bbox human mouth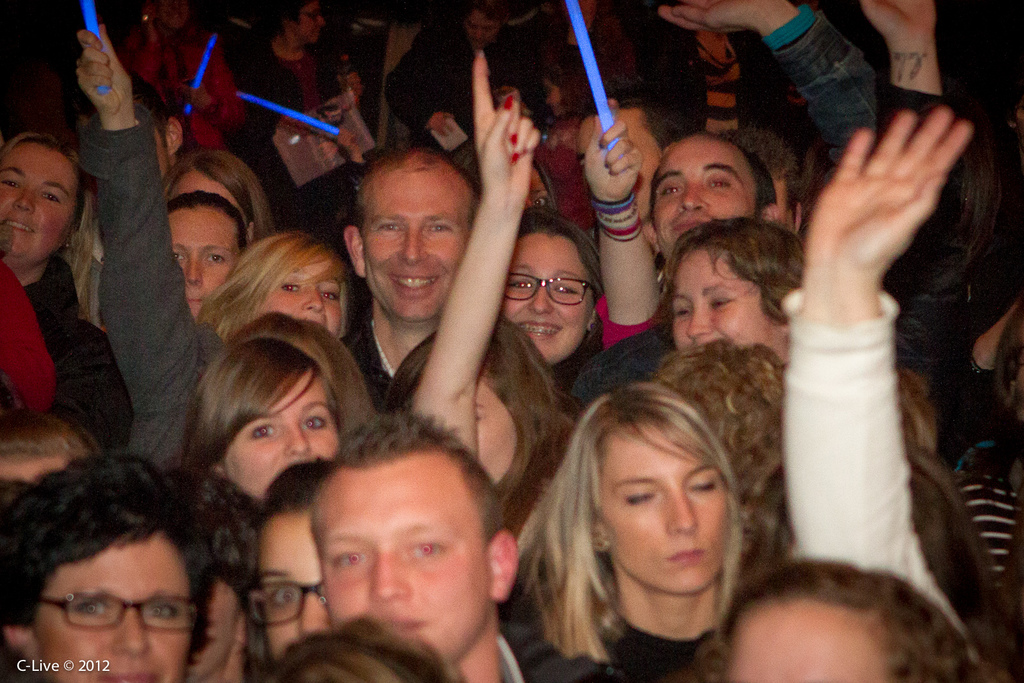
[187, 298, 204, 307]
